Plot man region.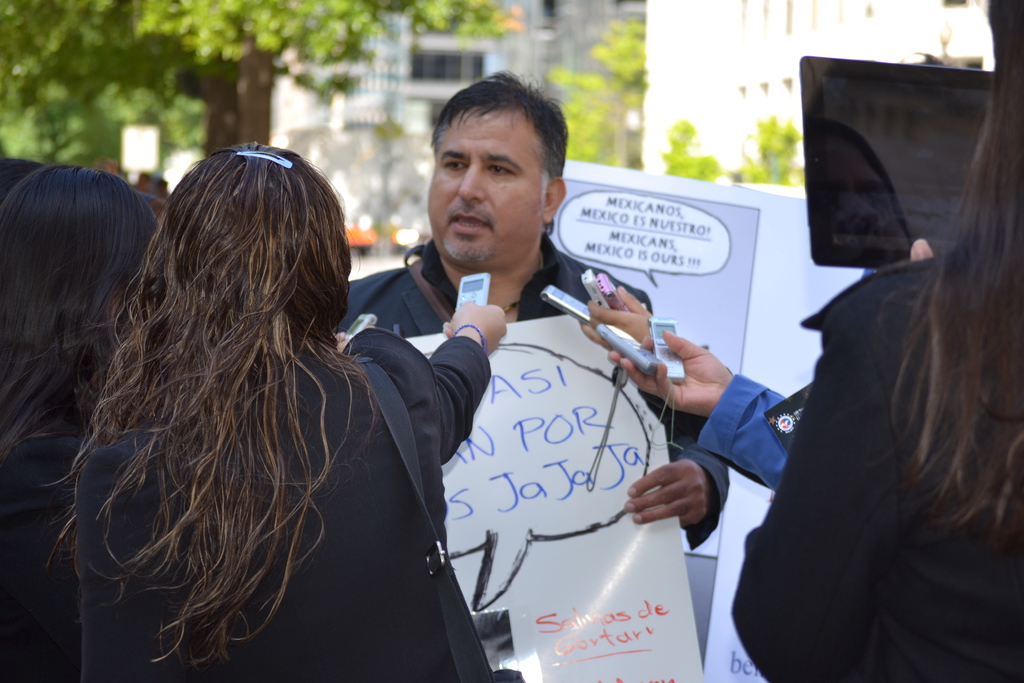
Plotted at 161, 95, 720, 657.
